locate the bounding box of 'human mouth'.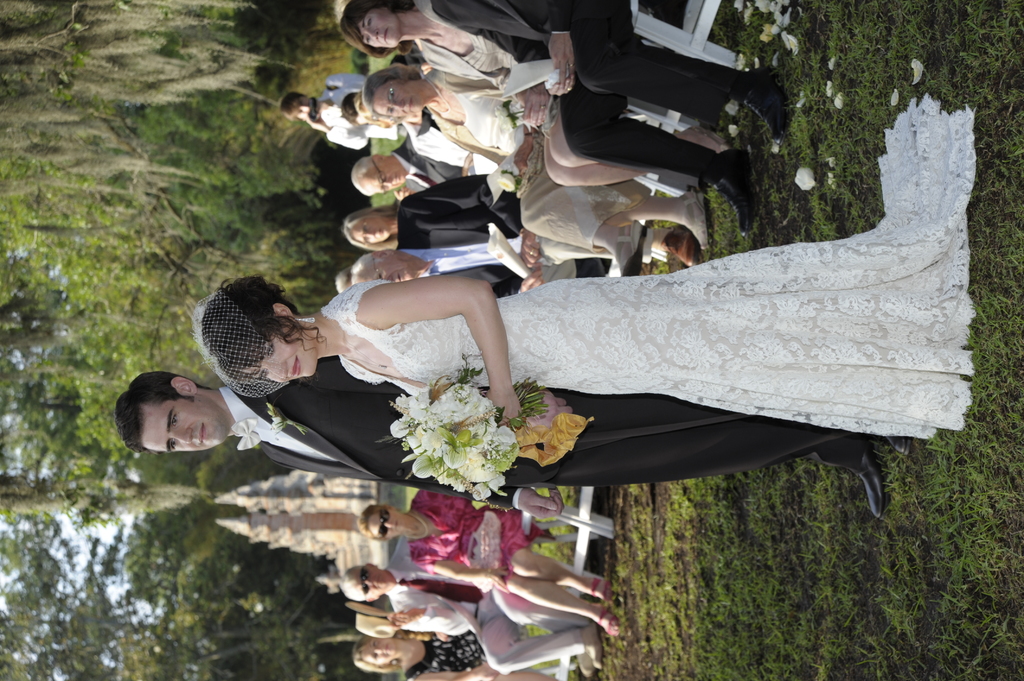
Bounding box: box=[405, 97, 413, 116].
